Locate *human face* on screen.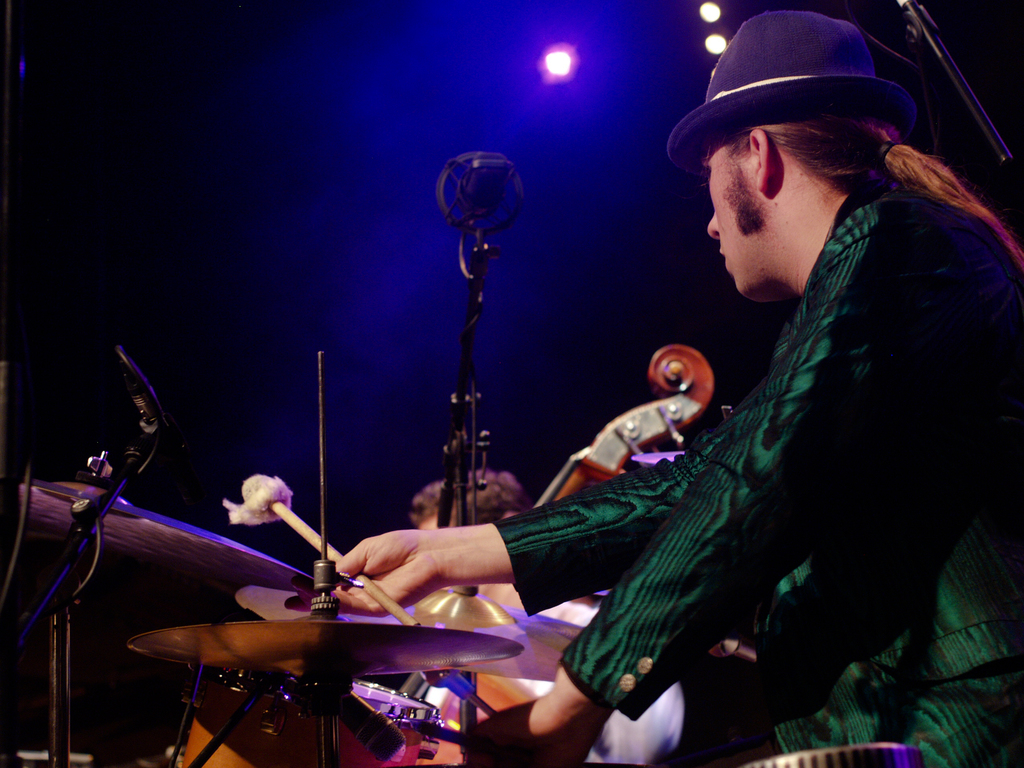
On screen at 707,134,759,302.
